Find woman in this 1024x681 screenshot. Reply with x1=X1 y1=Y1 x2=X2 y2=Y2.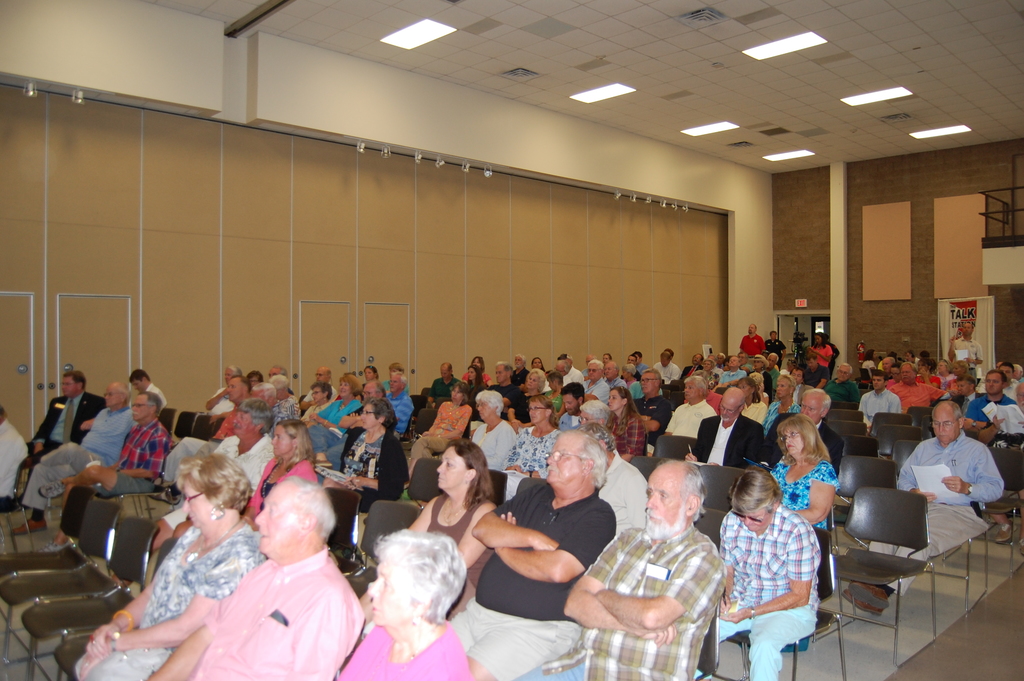
x1=237 y1=418 x2=316 y2=530.
